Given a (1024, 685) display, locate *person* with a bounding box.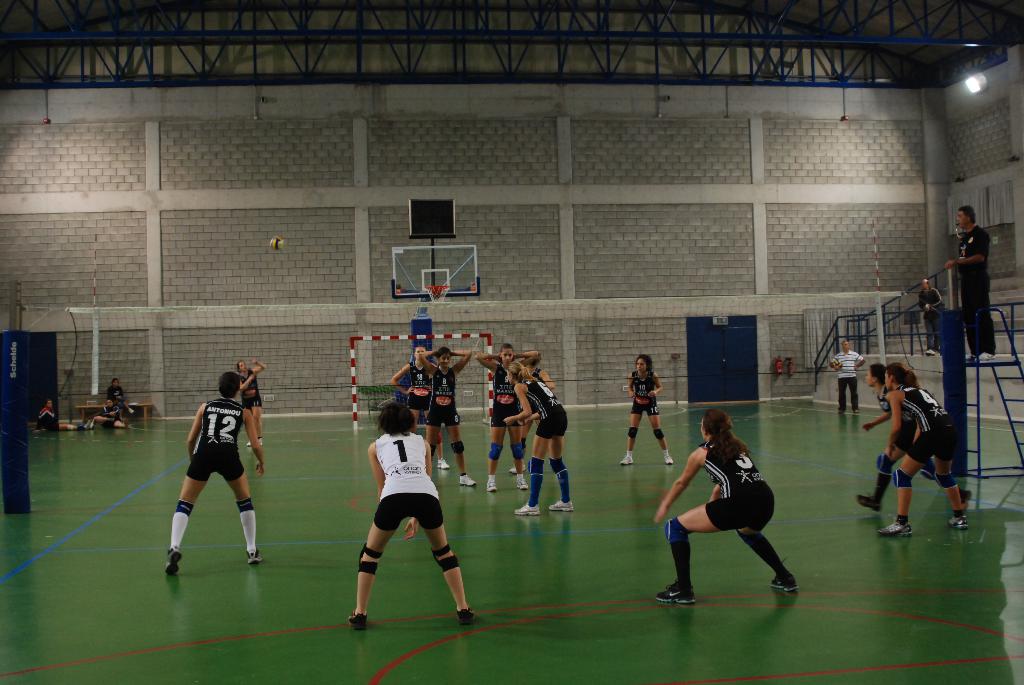
Located: <bbox>239, 361, 262, 447</bbox>.
